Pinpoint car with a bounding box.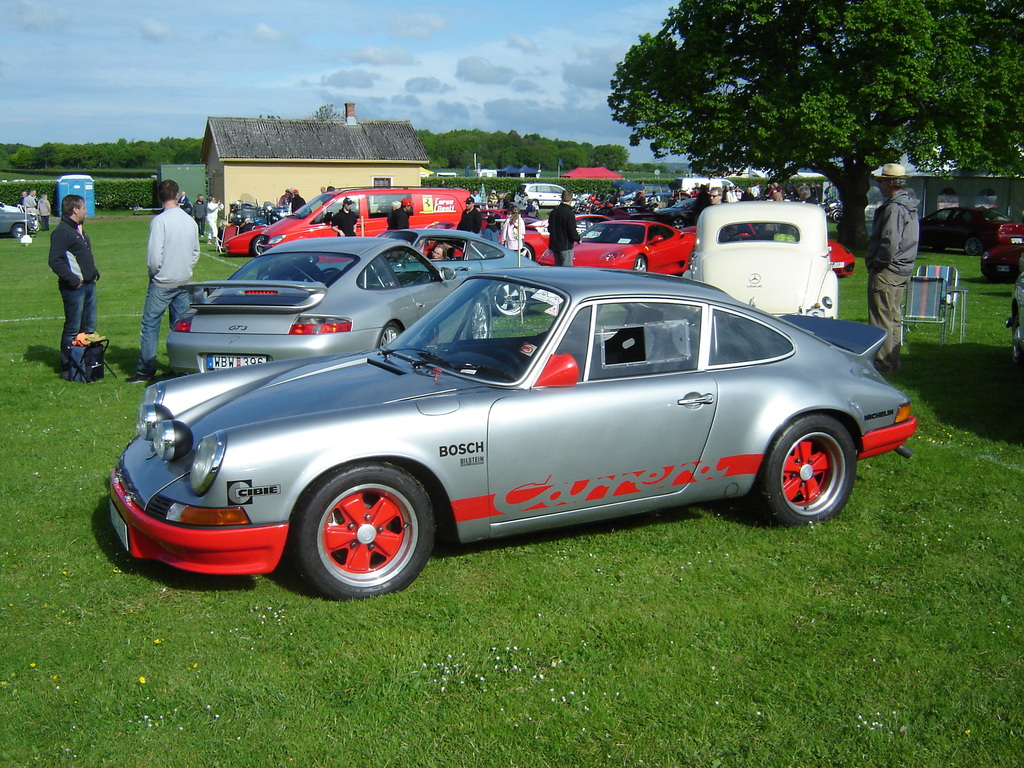
(111,264,919,600).
